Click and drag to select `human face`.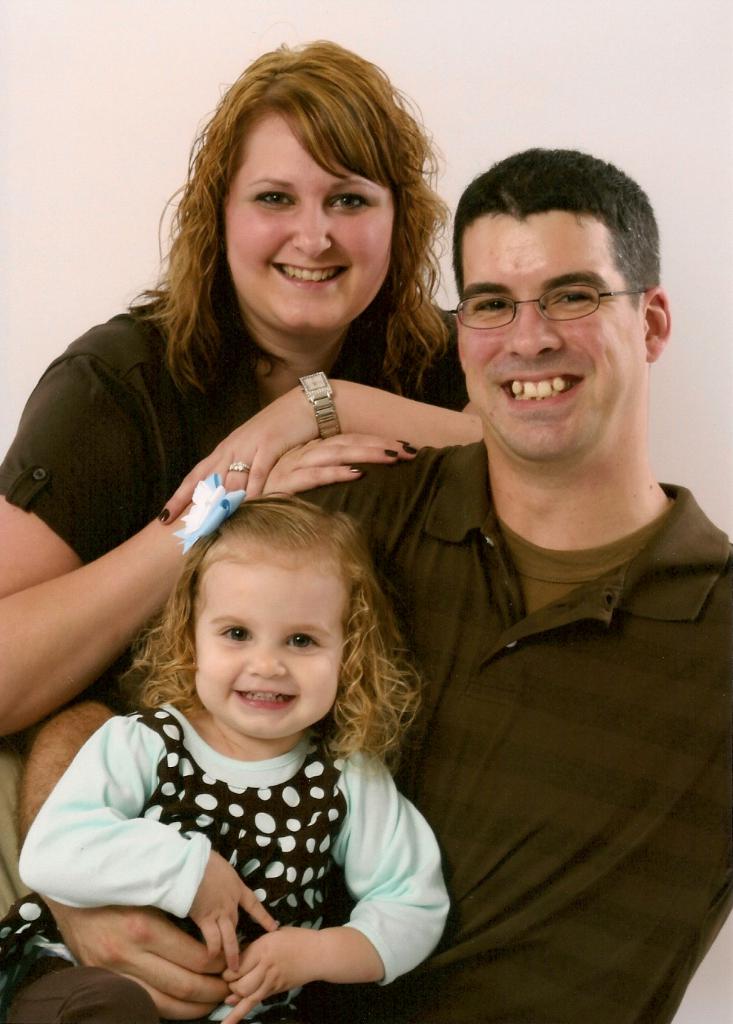
Selection: 234 115 391 333.
